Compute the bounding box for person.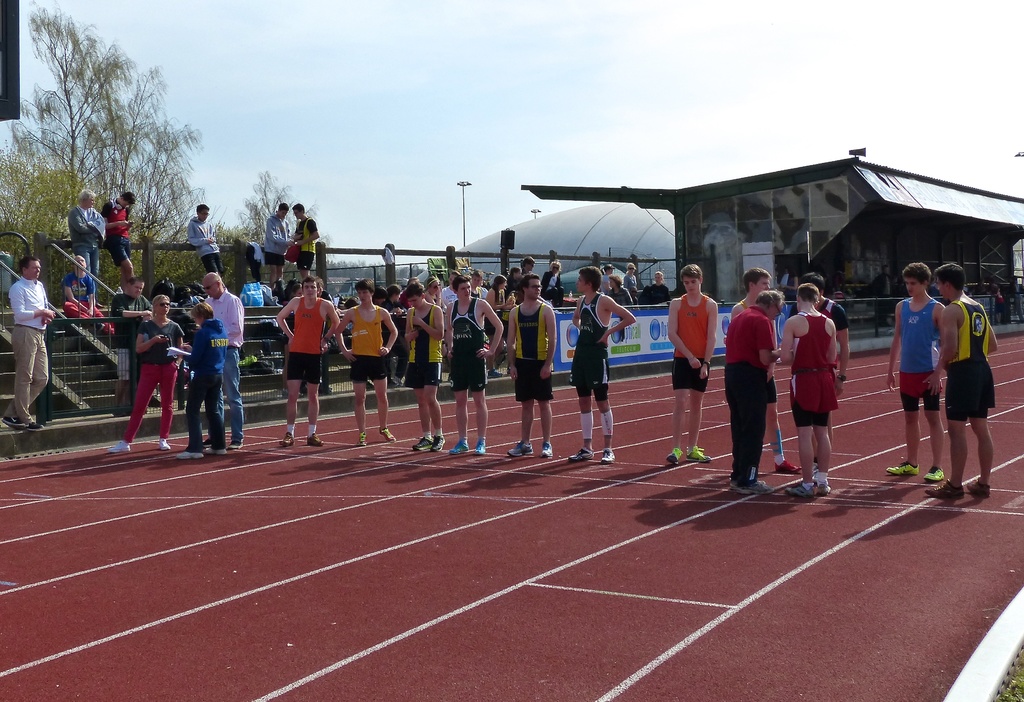
bbox(723, 287, 785, 496).
